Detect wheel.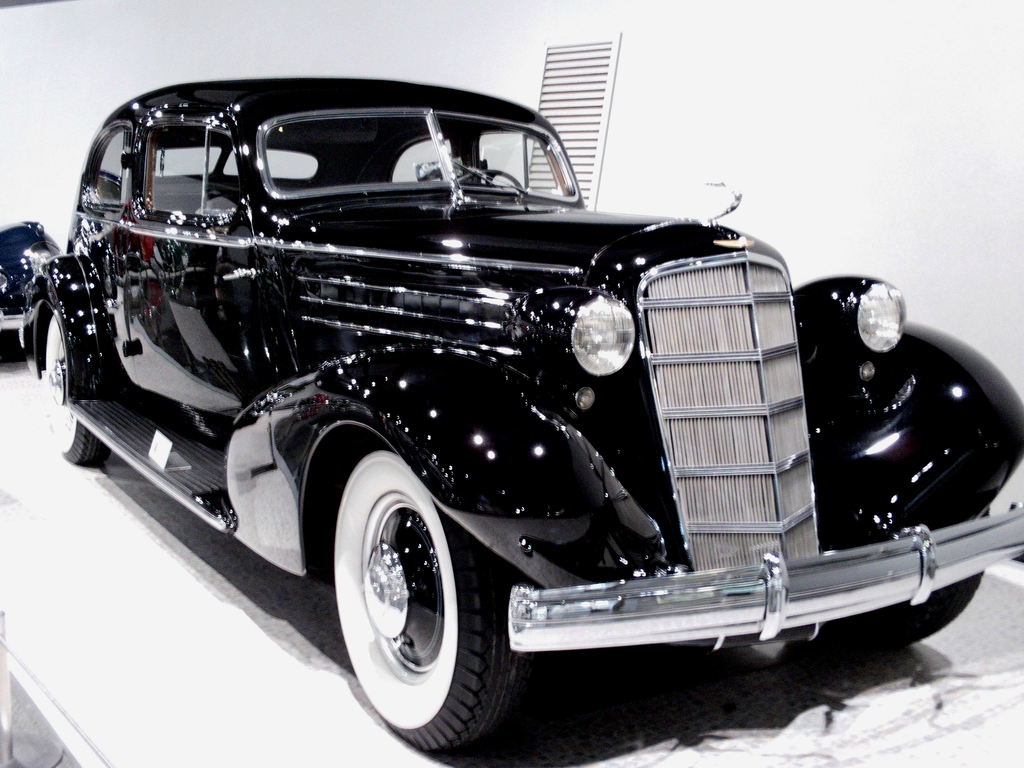
Detected at box(453, 166, 525, 189).
